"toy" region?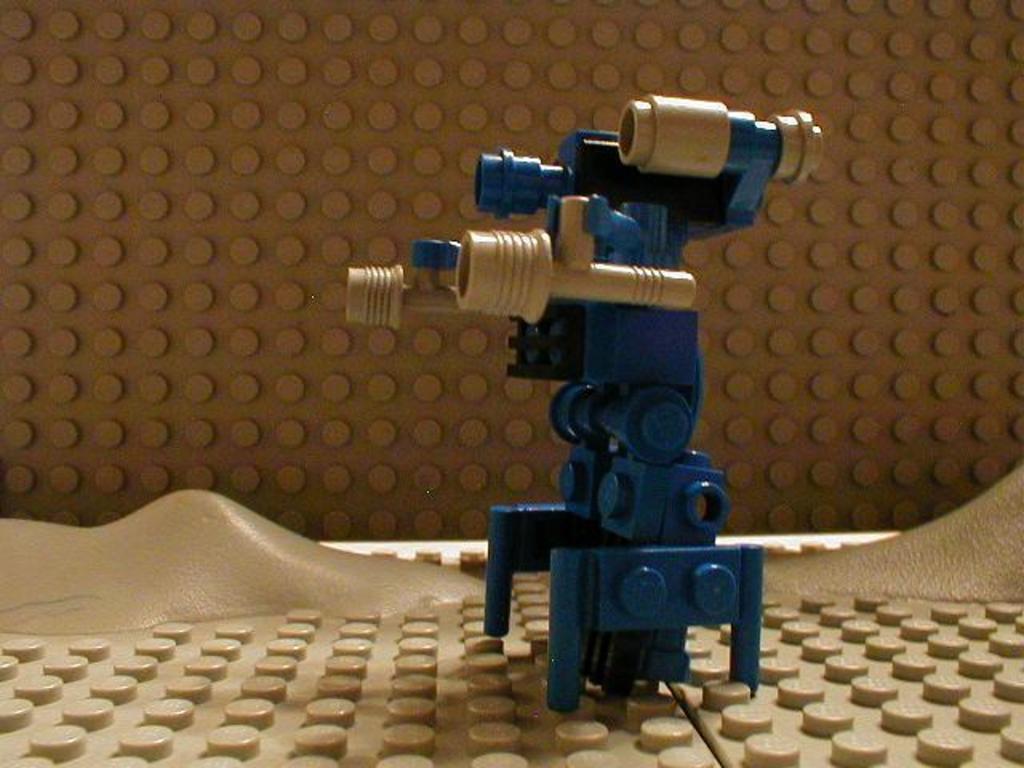
[323, 83, 837, 730]
